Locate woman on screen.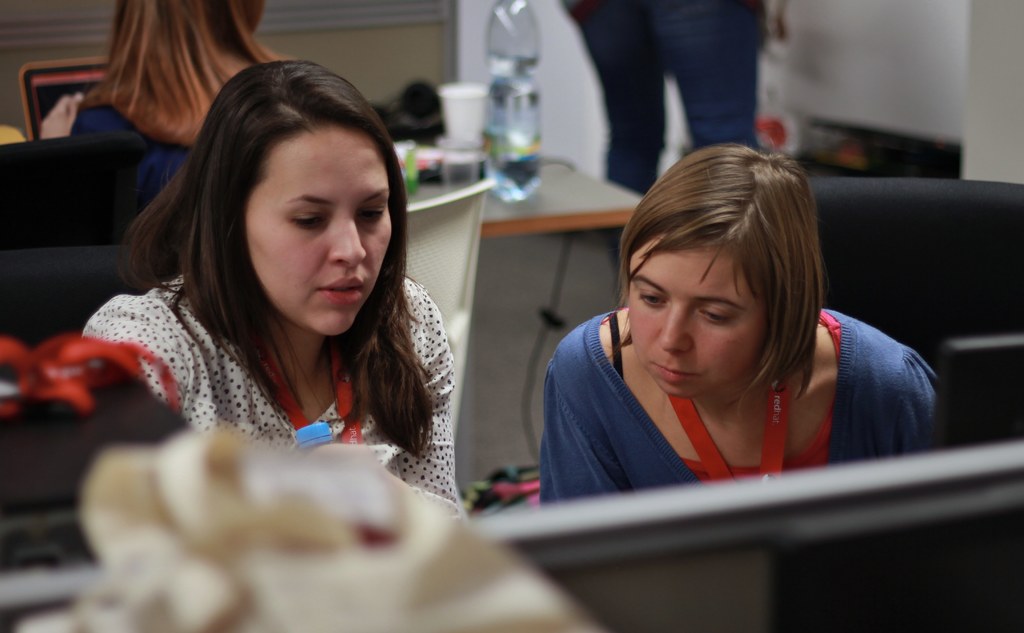
On screen at 539,148,945,501.
